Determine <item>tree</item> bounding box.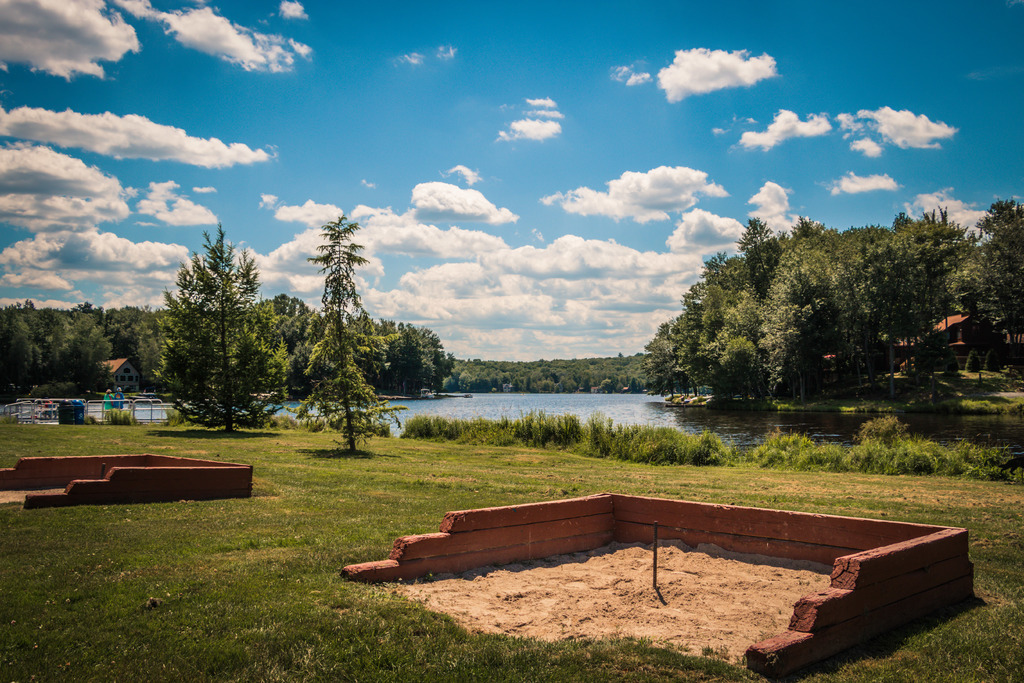
Determined: 148:222:292:434.
